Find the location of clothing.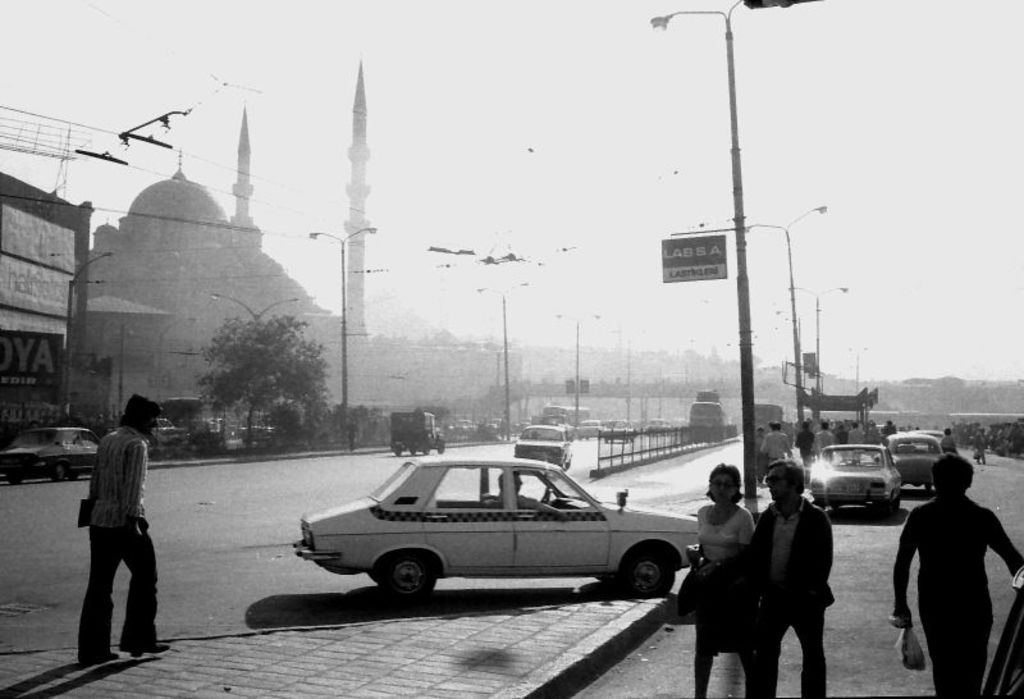
Location: 67:397:156:652.
